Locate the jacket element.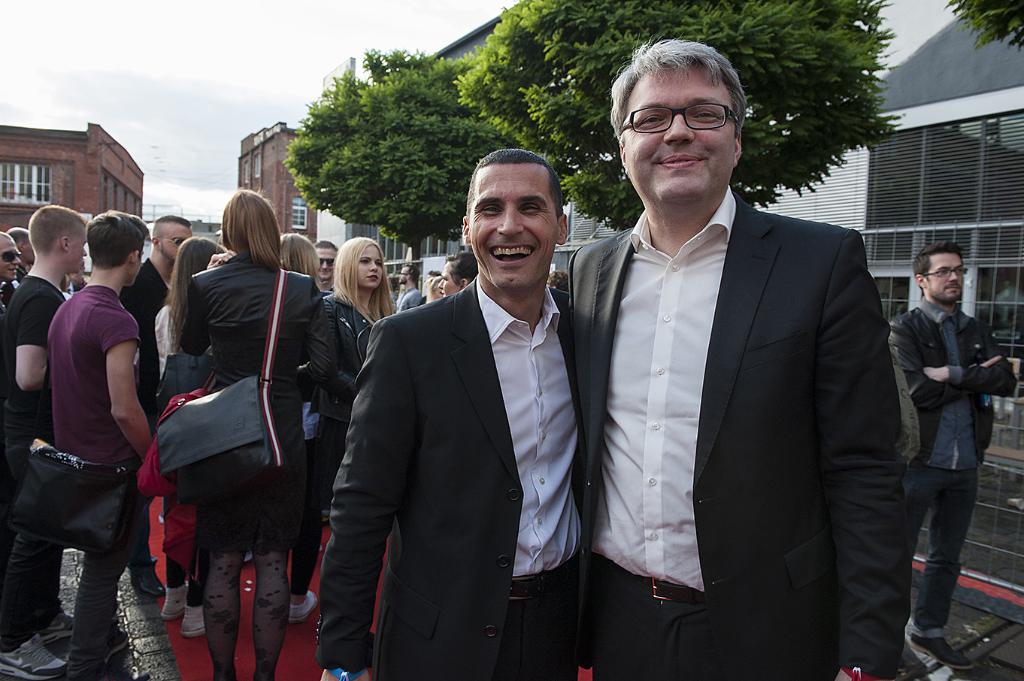
Element bbox: box=[569, 126, 908, 631].
